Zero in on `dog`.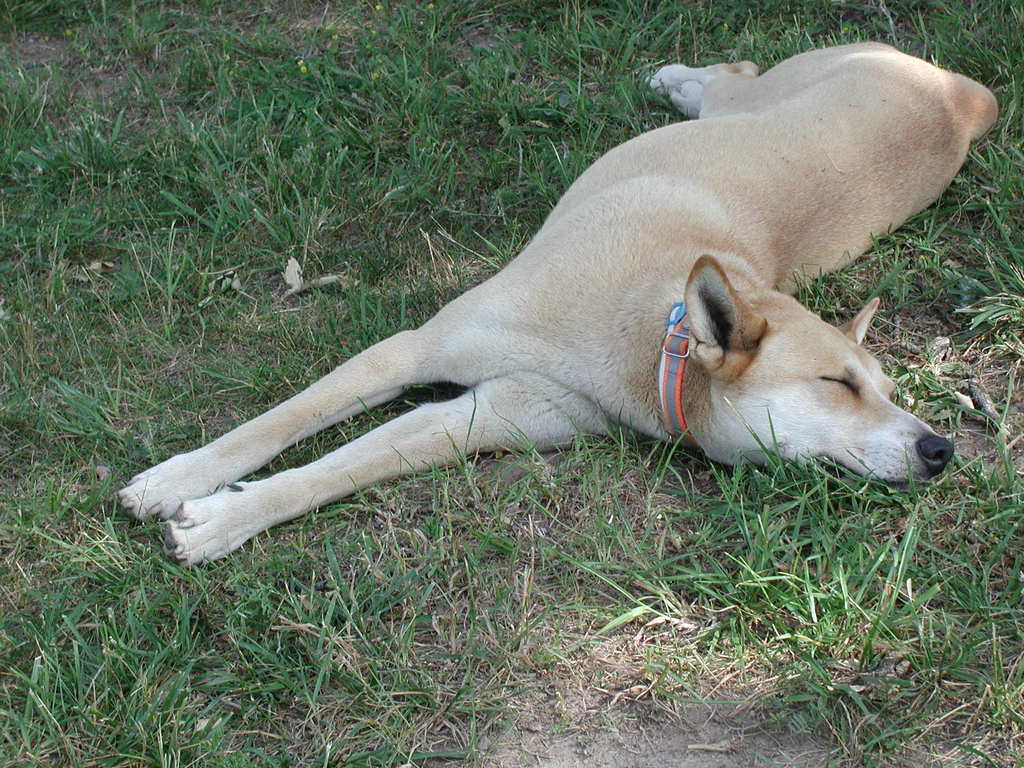
Zeroed in: Rect(109, 41, 1001, 572).
